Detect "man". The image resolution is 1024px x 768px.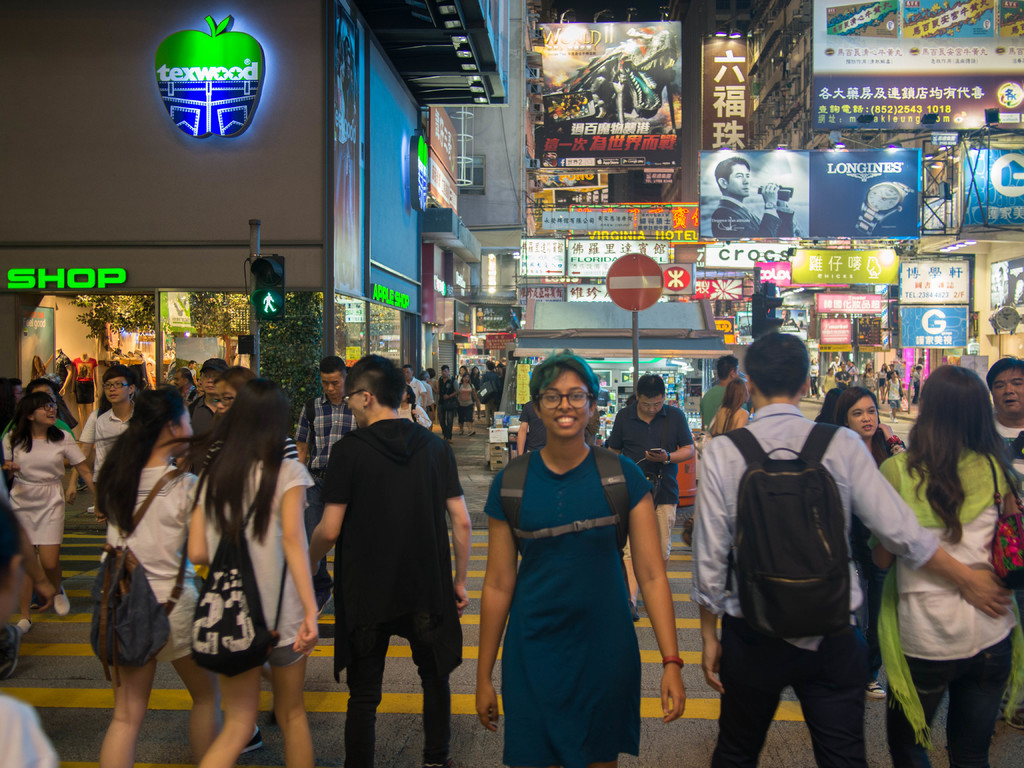
<bbox>481, 363, 503, 417</bbox>.
